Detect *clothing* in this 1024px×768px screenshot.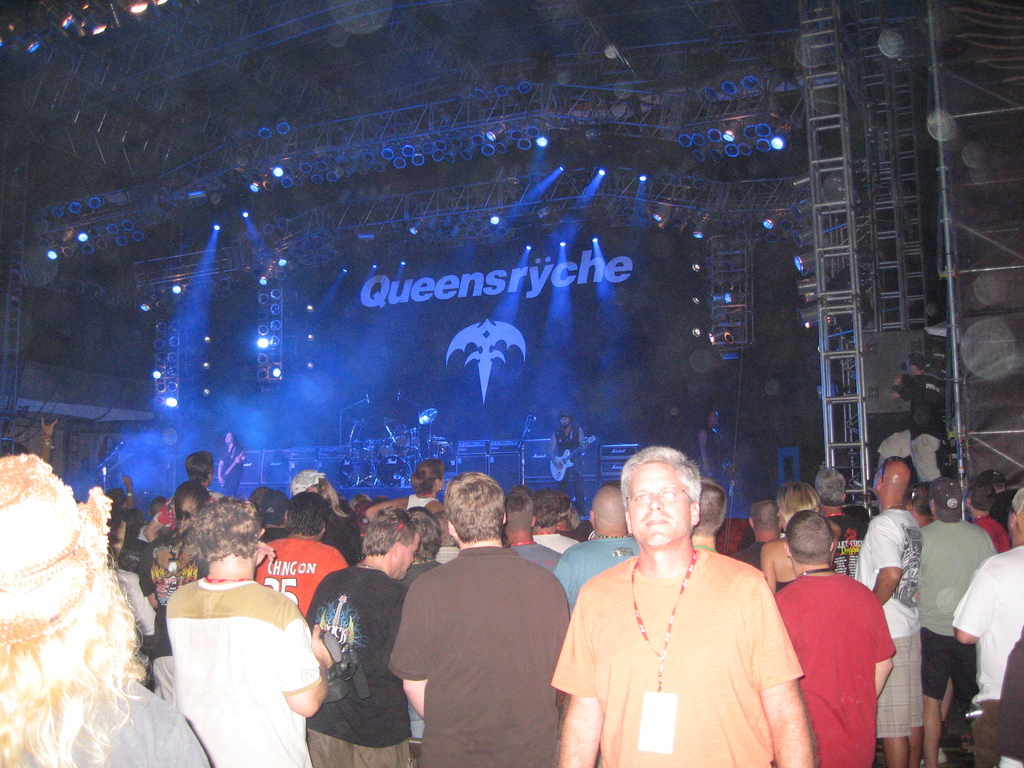
Detection: 152, 523, 204, 656.
